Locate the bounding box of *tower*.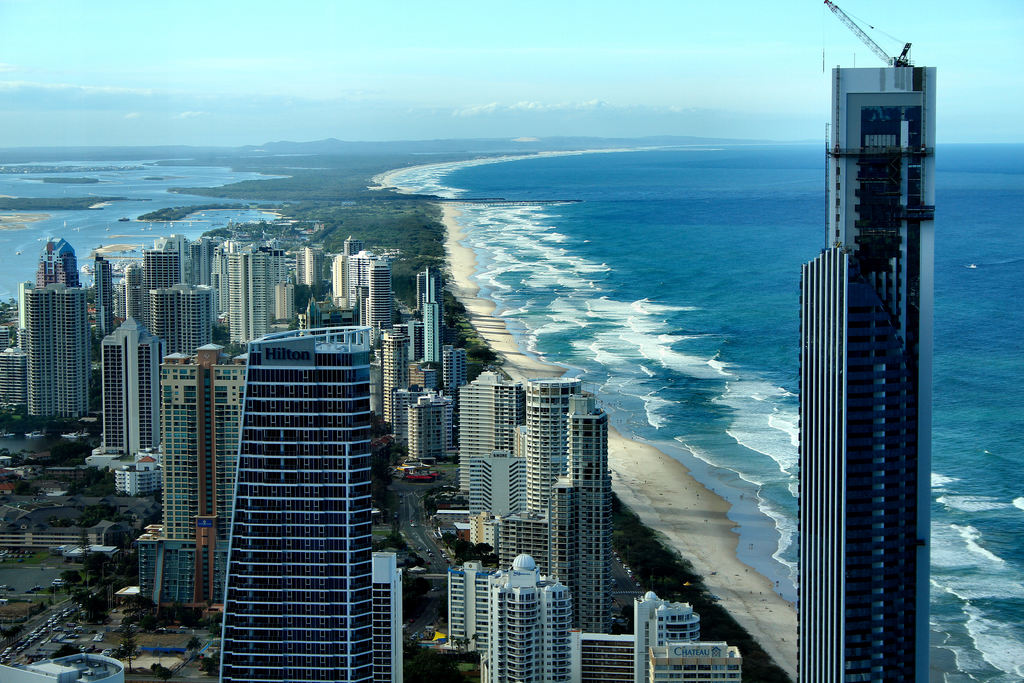
Bounding box: box=[415, 264, 439, 391].
